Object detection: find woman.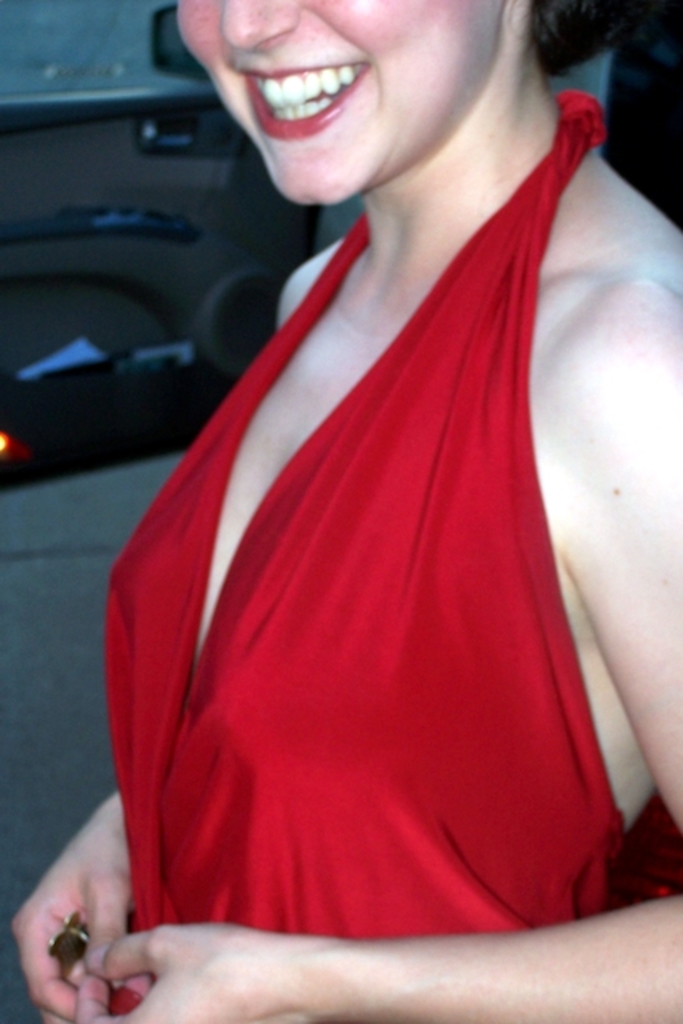
{"x1": 43, "y1": 0, "x2": 664, "y2": 968}.
